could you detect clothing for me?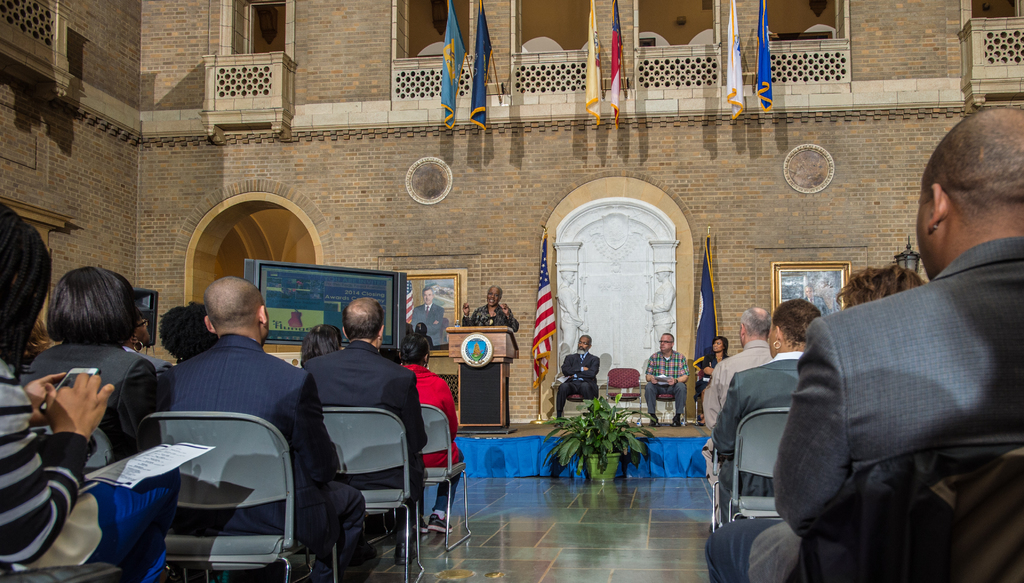
Detection result: 303, 341, 418, 466.
